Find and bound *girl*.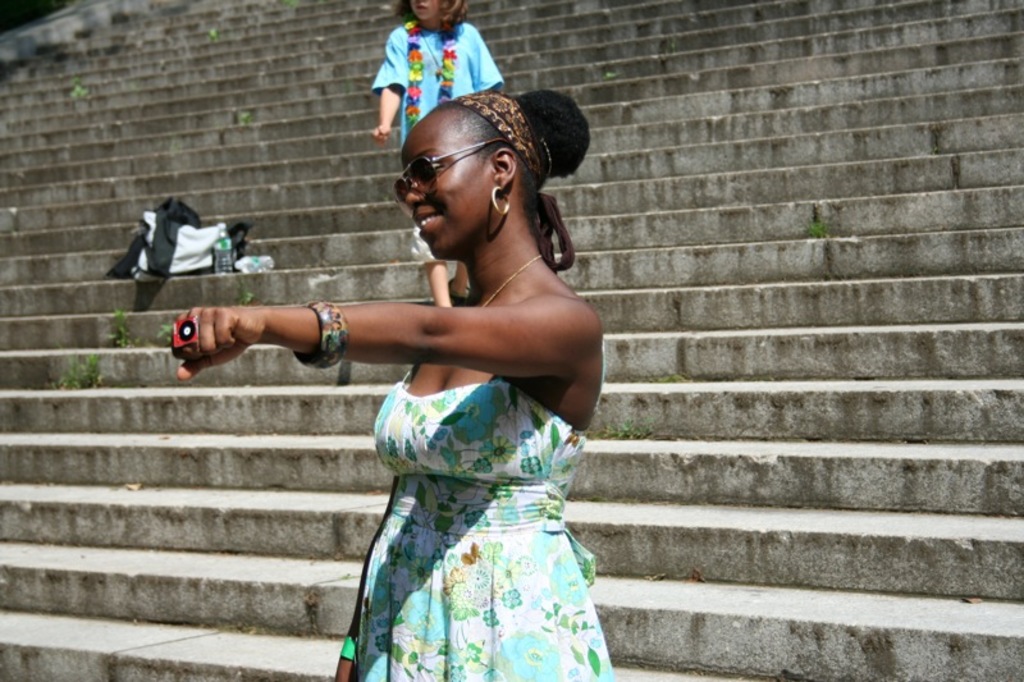
Bound: (left=357, top=0, right=503, bottom=303).
